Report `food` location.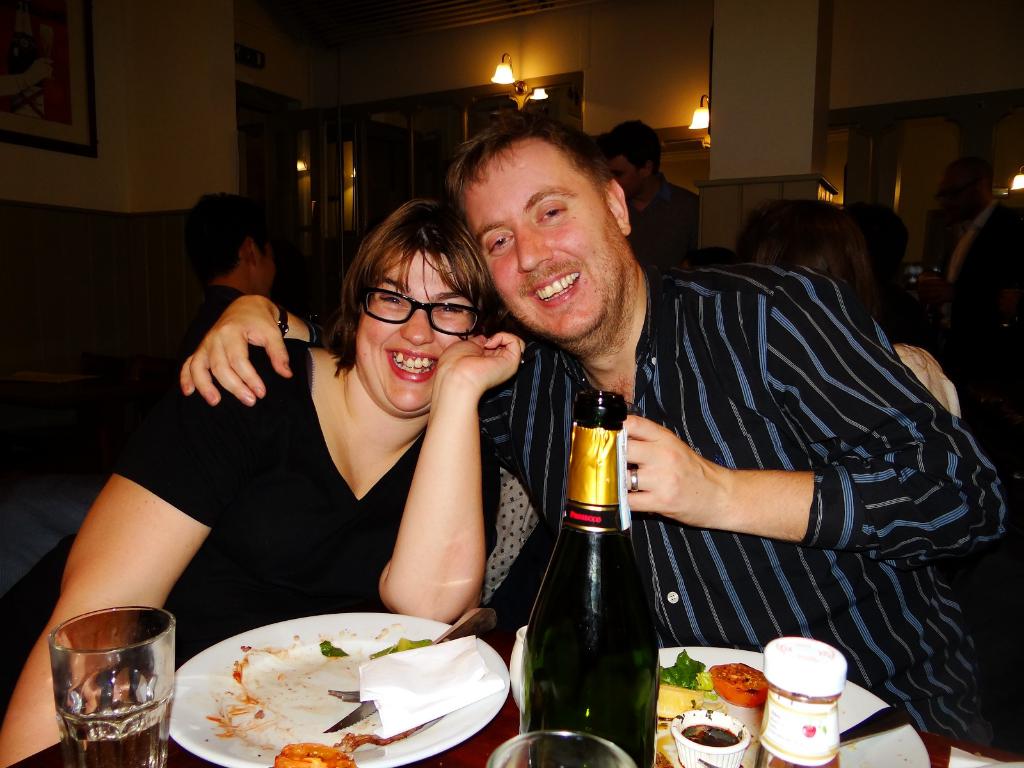
Report: locate(684, 723, 743, 746).
